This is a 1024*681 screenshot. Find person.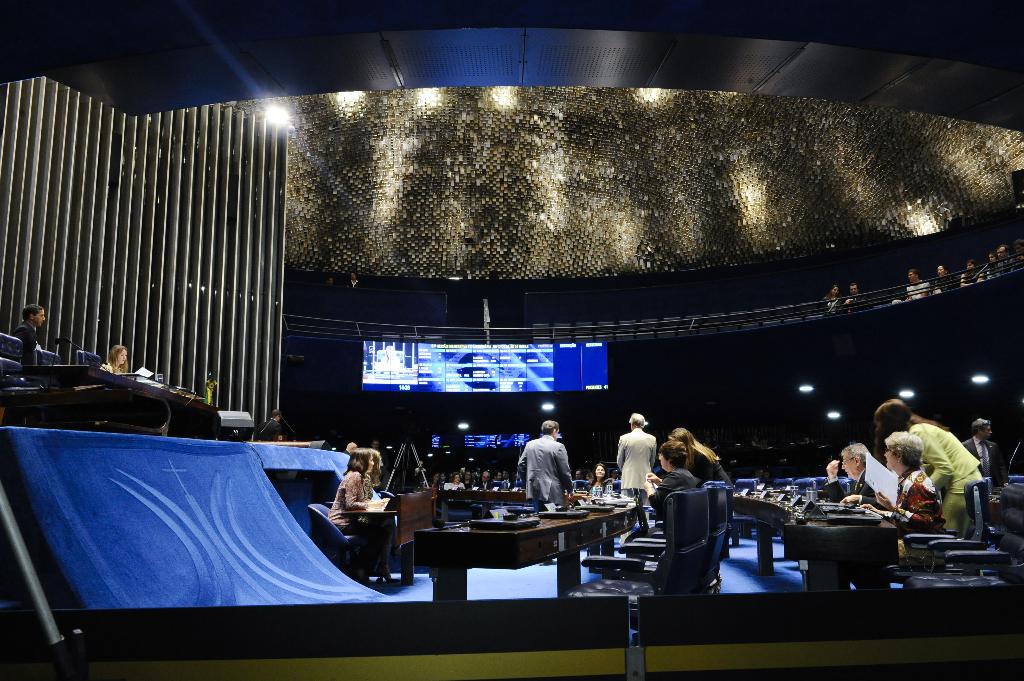
Bounding box: (x1=323, y1=275, x2=332, y2=287).
